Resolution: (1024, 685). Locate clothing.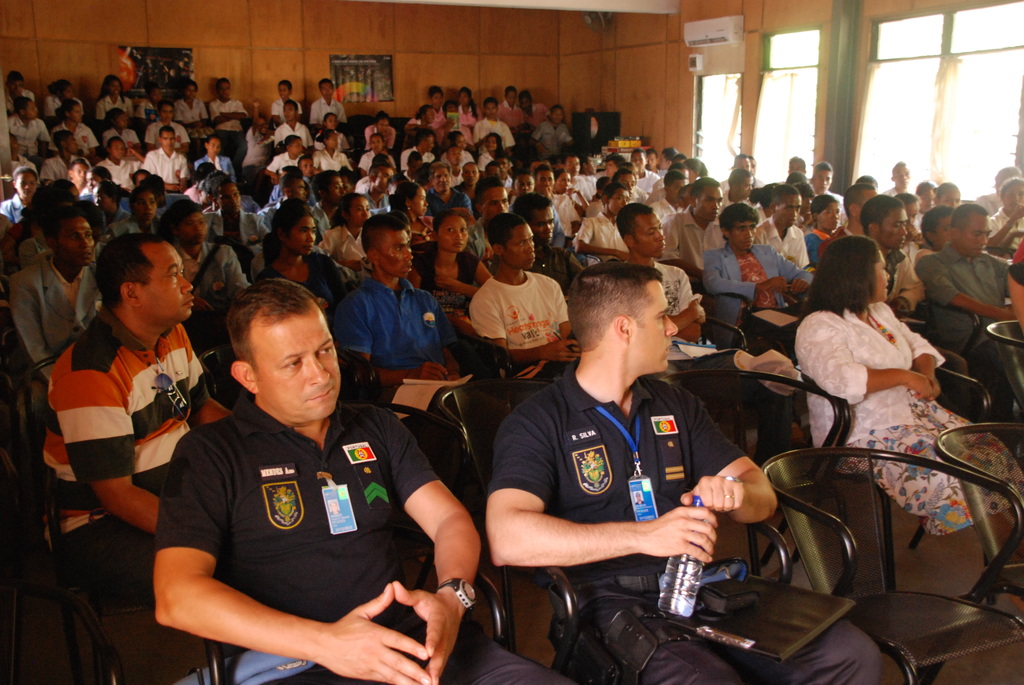
box(885, 246, 922, 307).
